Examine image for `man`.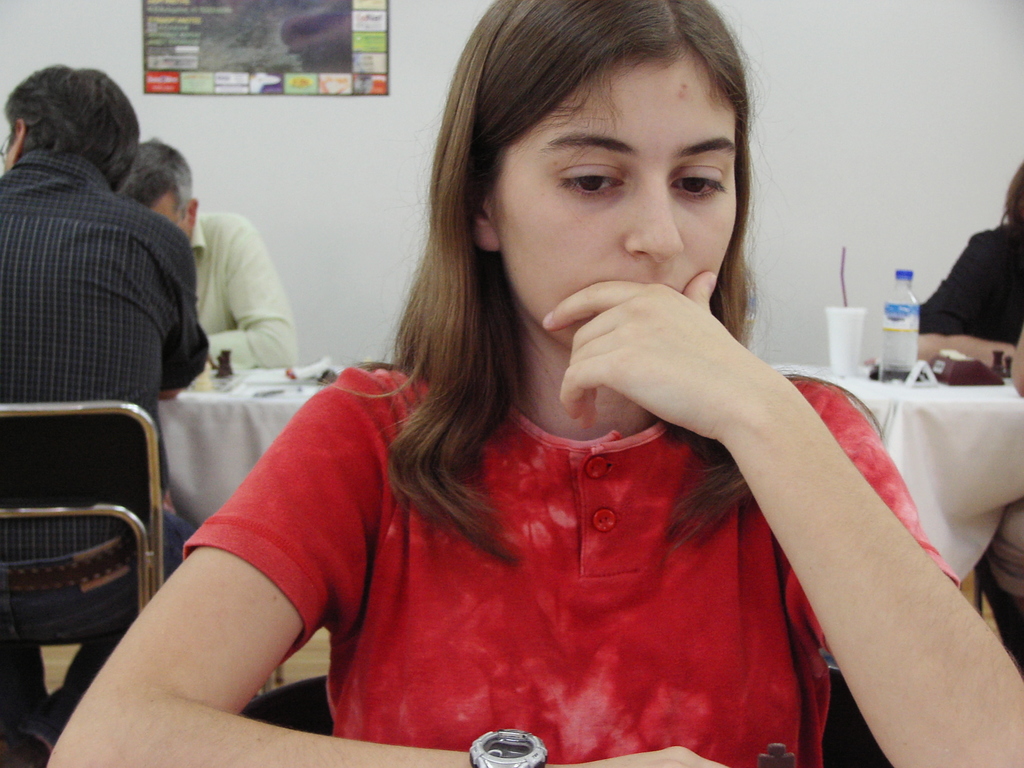
Examination result: BBox(109, 142, 300, 376).
